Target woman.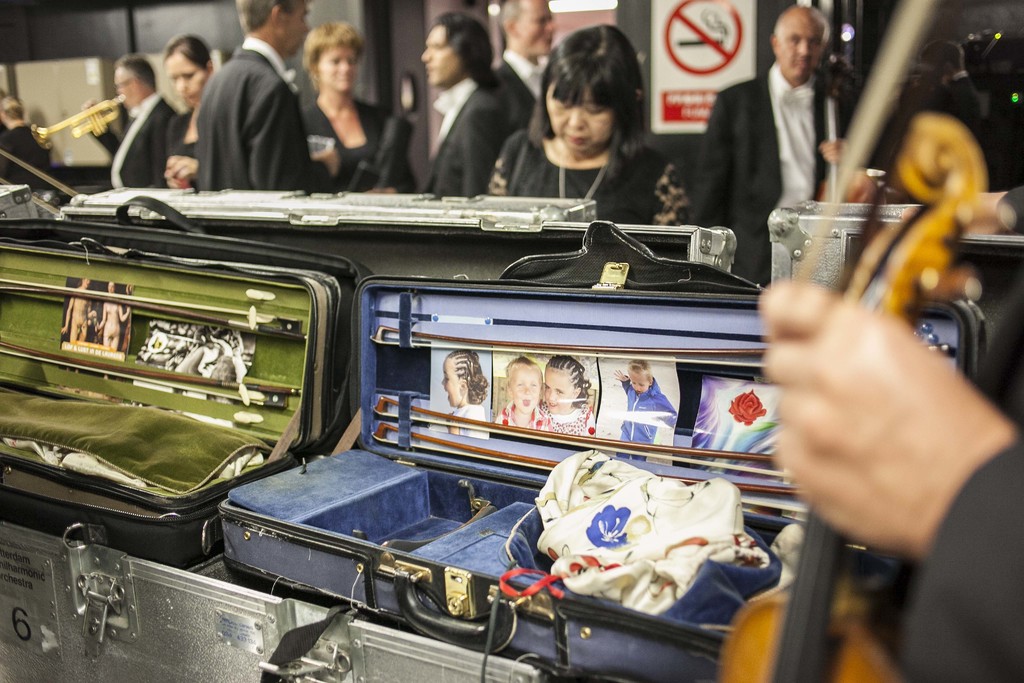
Target region: box=[149, 33, 215, 189].
